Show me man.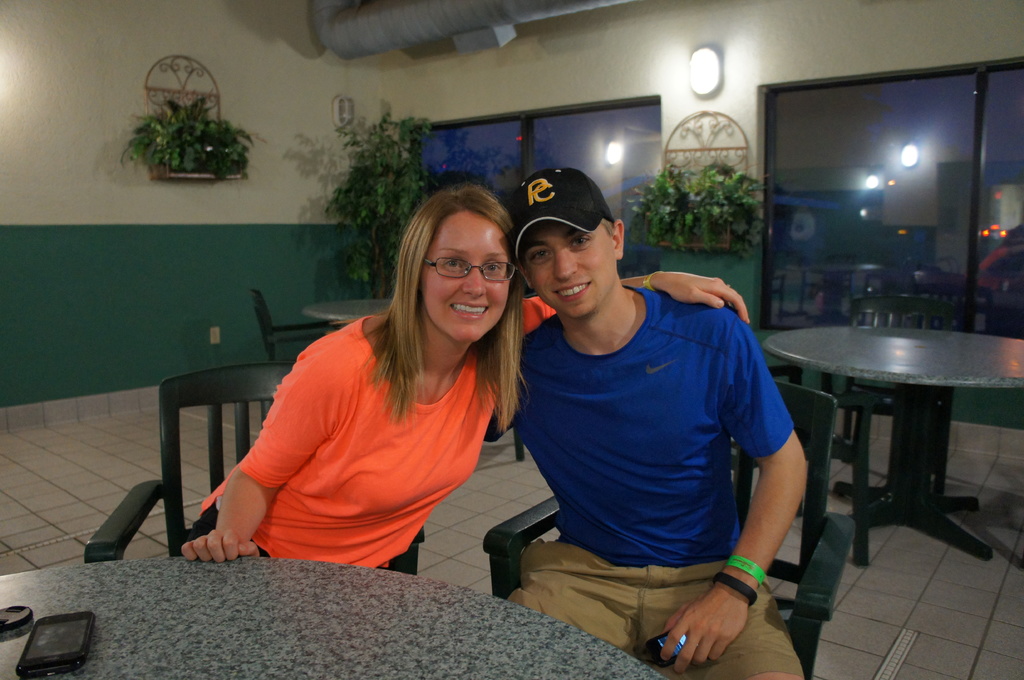
man is here: locate(481, 173, 821, 660).
